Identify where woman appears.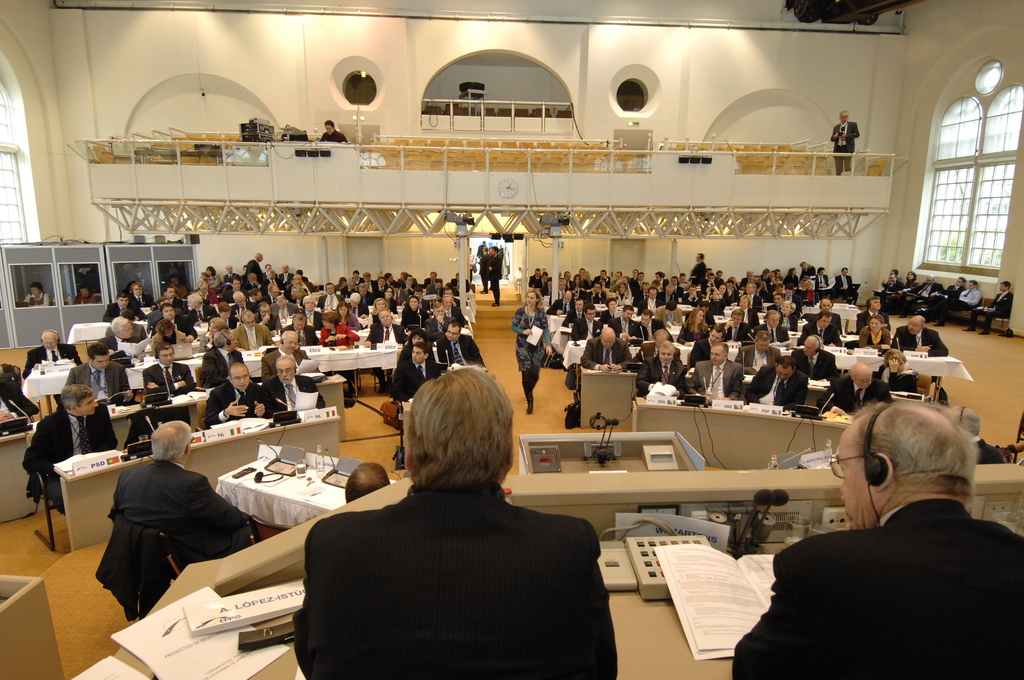
Appears at left=887, top=273, right=918, bottom=311.
